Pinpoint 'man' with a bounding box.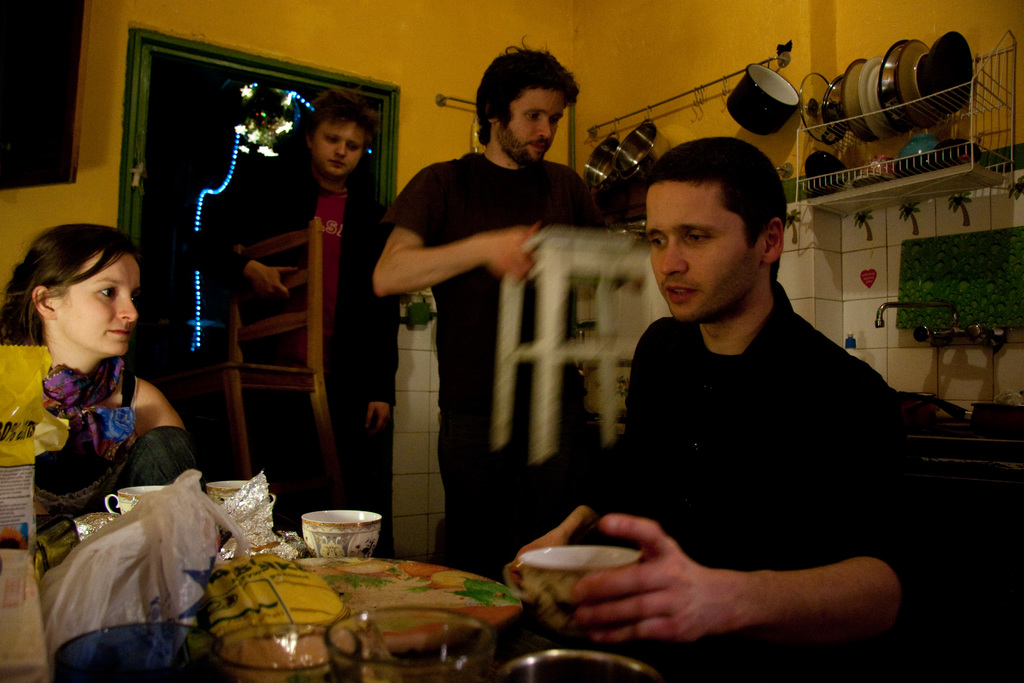
(left=371, top=40, right=645, bottom=608).
